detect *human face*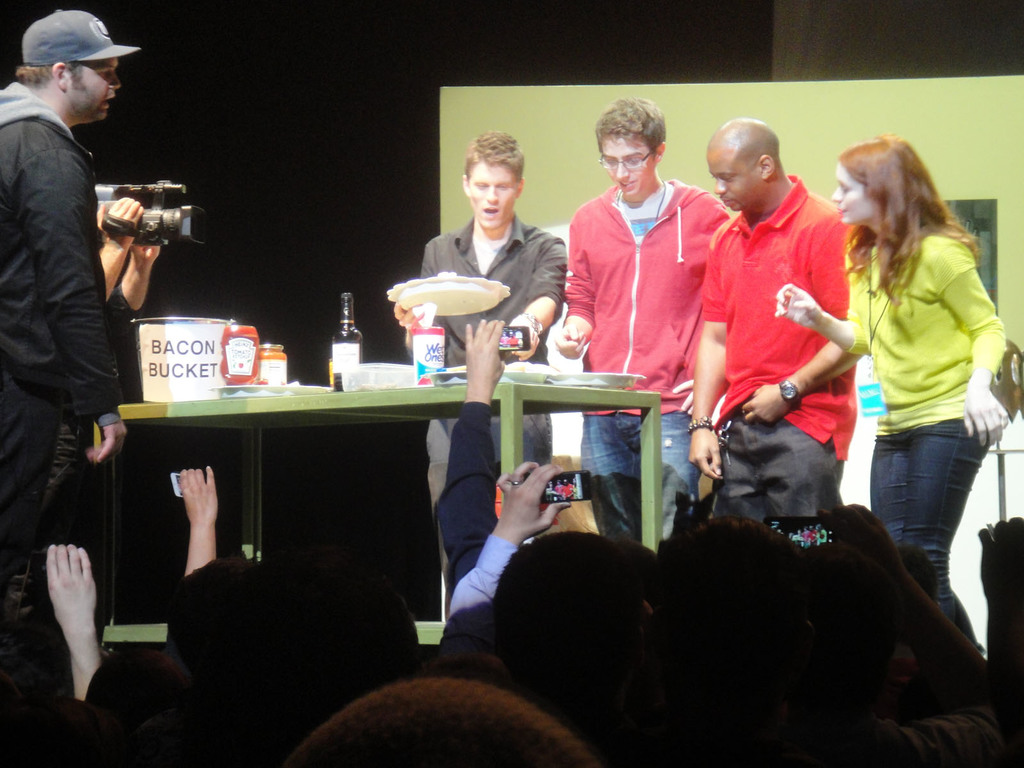
BBox(77, 58, 120, 127)
